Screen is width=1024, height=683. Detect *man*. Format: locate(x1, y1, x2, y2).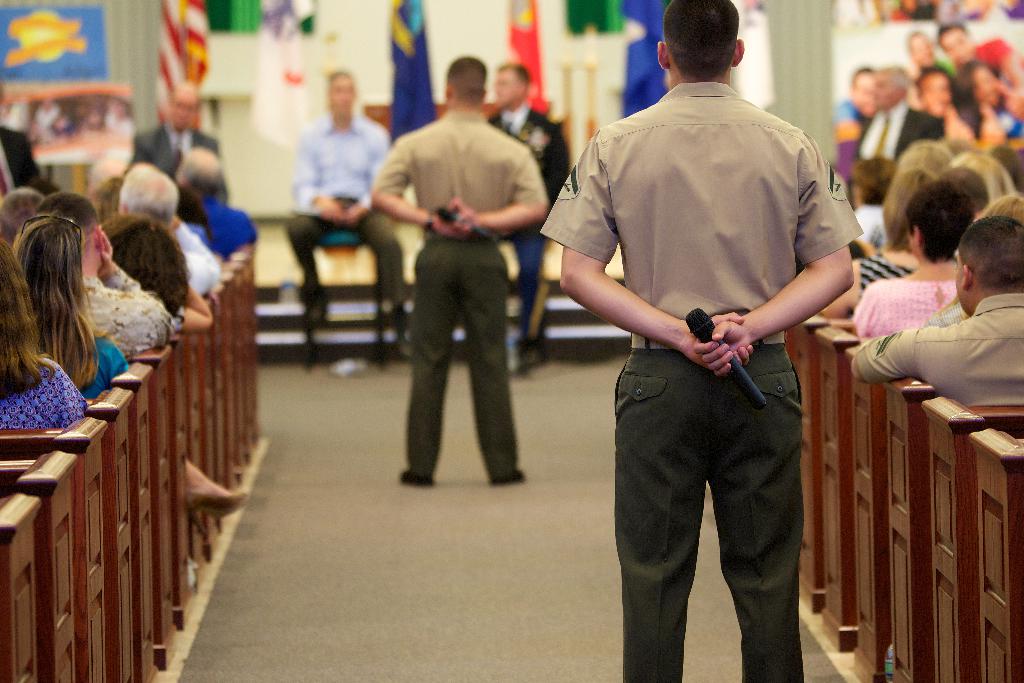
locate(130, 78, 225, 183).
